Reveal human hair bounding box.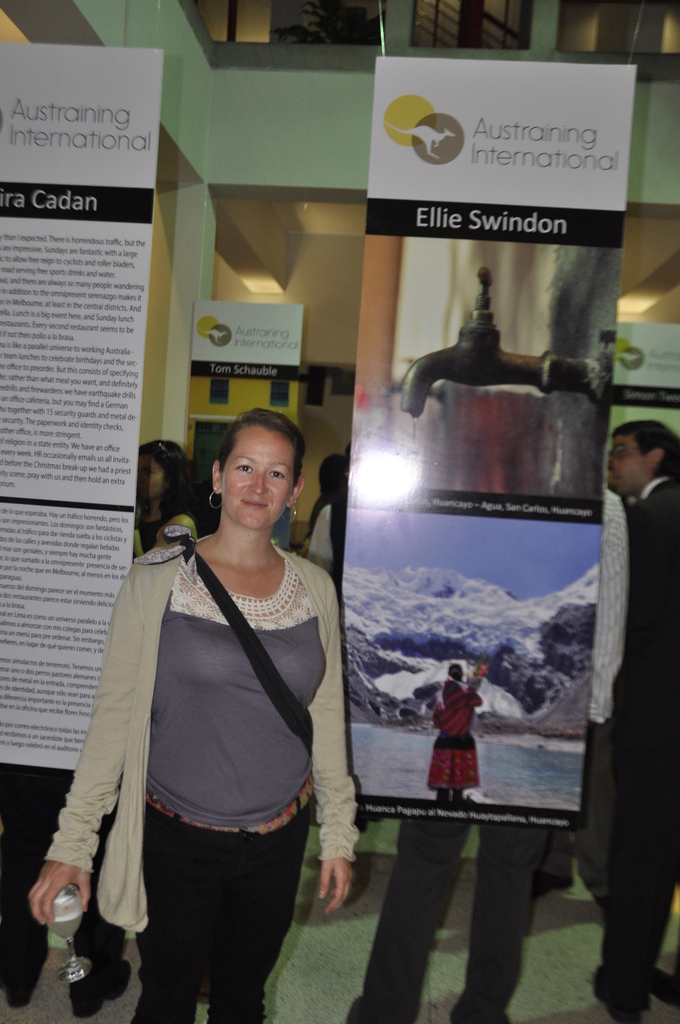
Revealed: {"x1": 216, "y1": 408, "x2": 305, "y2": 481}.
